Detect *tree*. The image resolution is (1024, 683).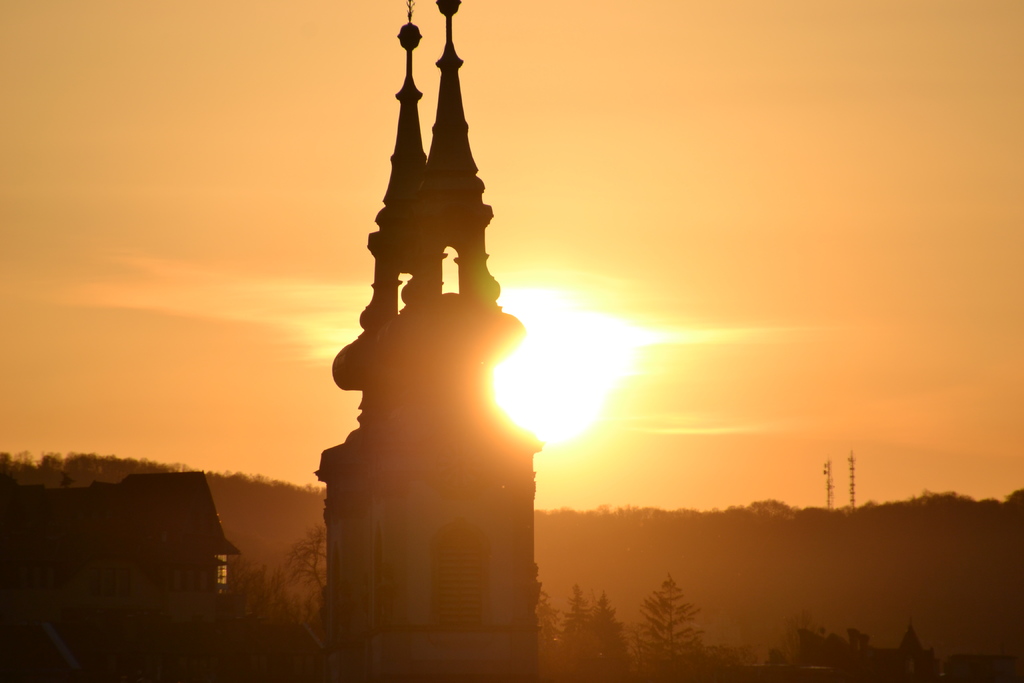
559/579/598/682.
